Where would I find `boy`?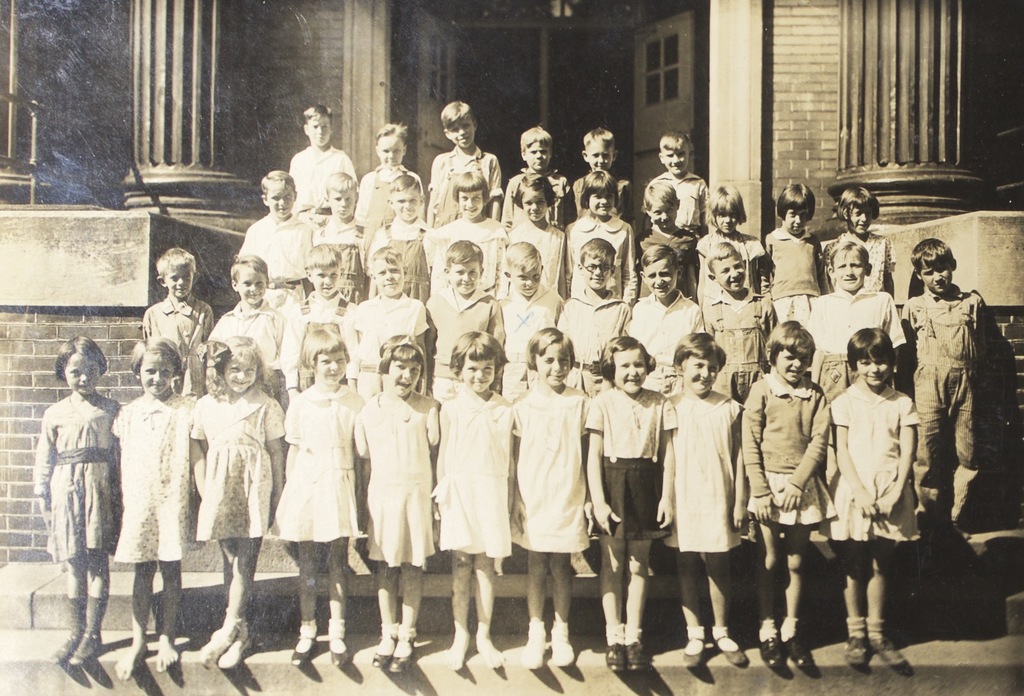
At x1=901, y1=236, x2=983, y2=541.
